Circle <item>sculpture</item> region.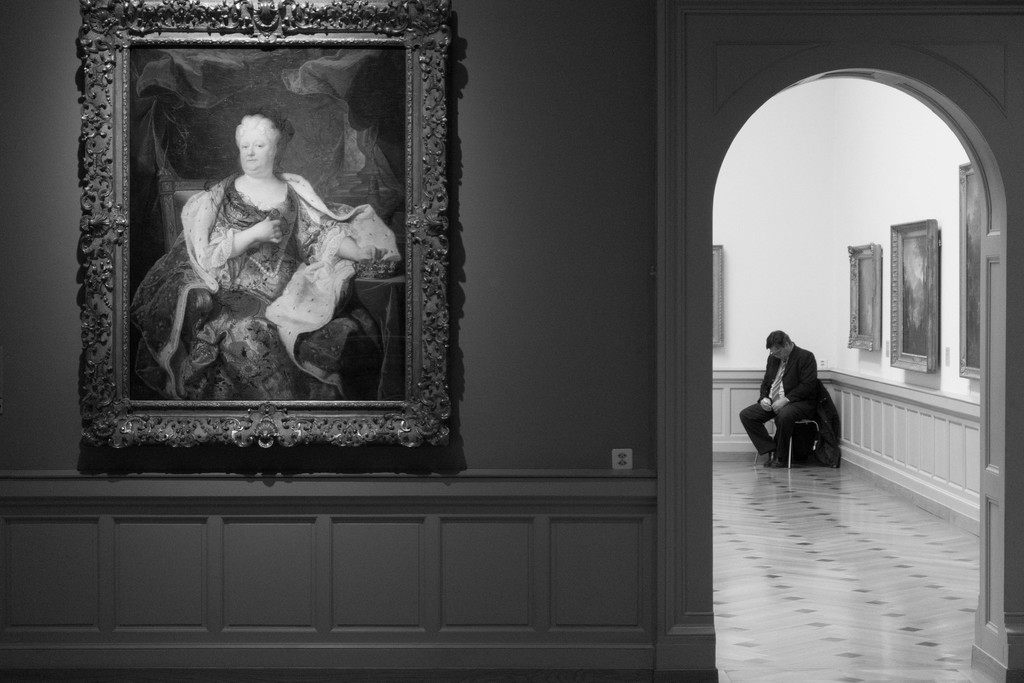
Region: 129,113,407,398.
